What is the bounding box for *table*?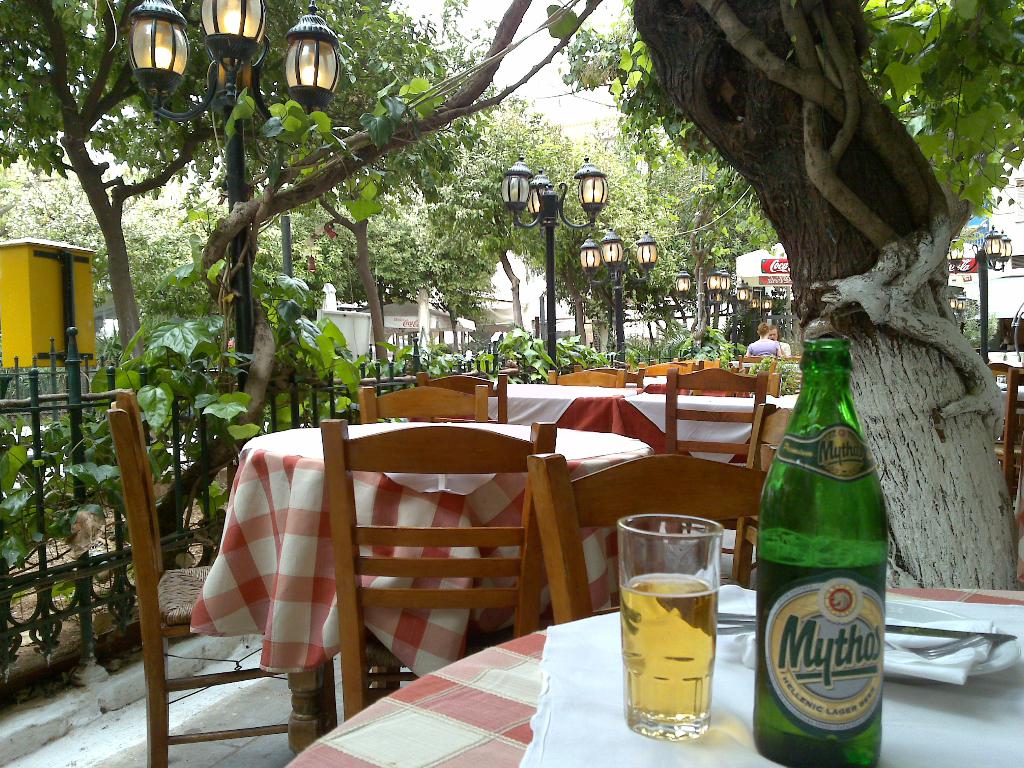
277:587:1023:767.
